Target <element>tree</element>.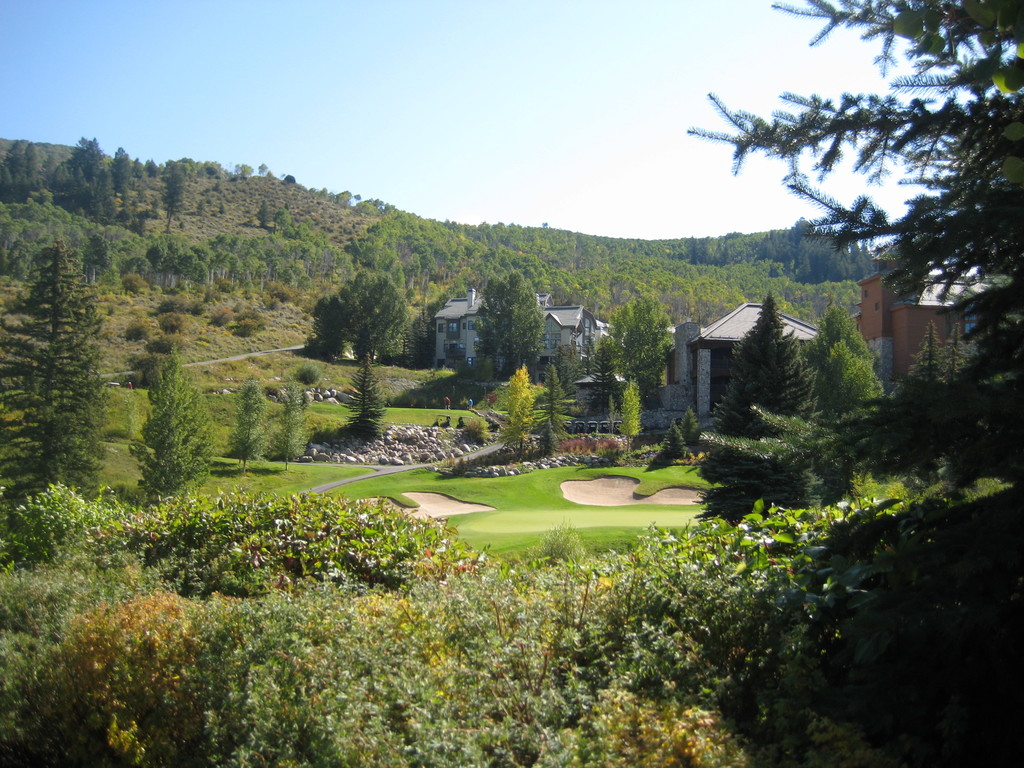
Target region: (253,198,275,228).
